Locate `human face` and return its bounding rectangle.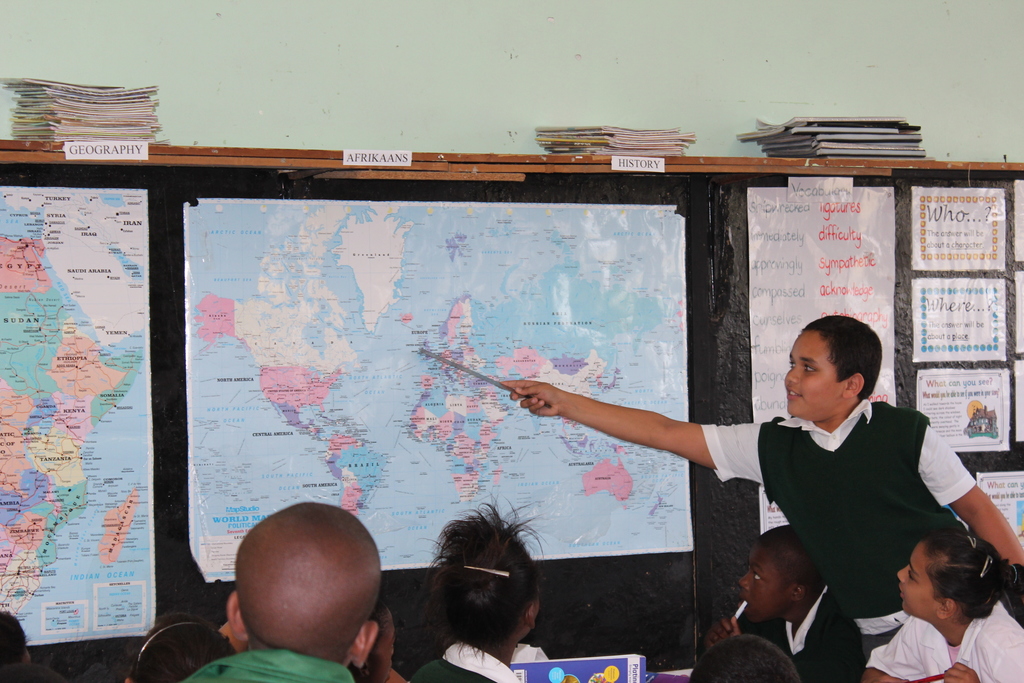
<box>895,545,932,616</box>.
